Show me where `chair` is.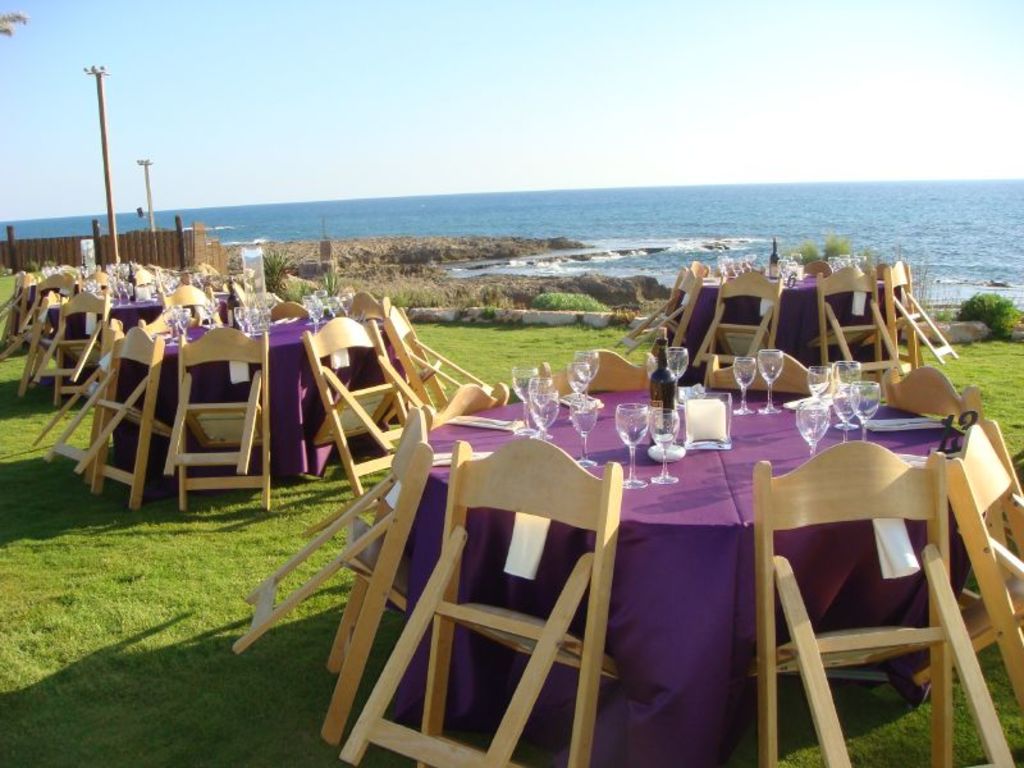
`chair` is at rect(0, 287, 67, 408).
